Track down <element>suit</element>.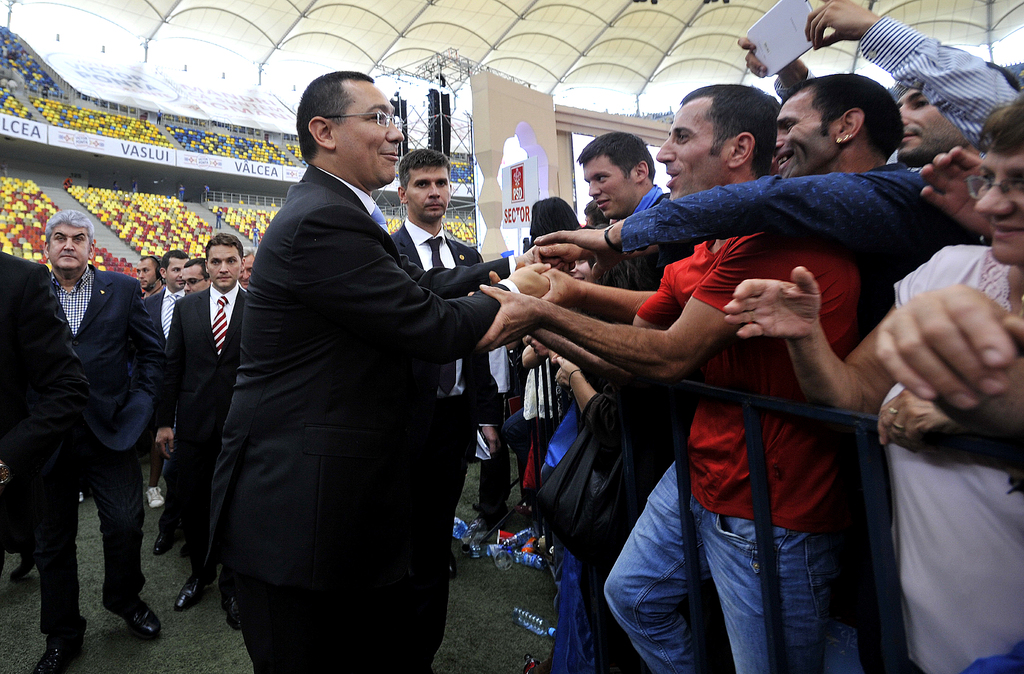
Tracked to region(156, 280, 247, 598).
